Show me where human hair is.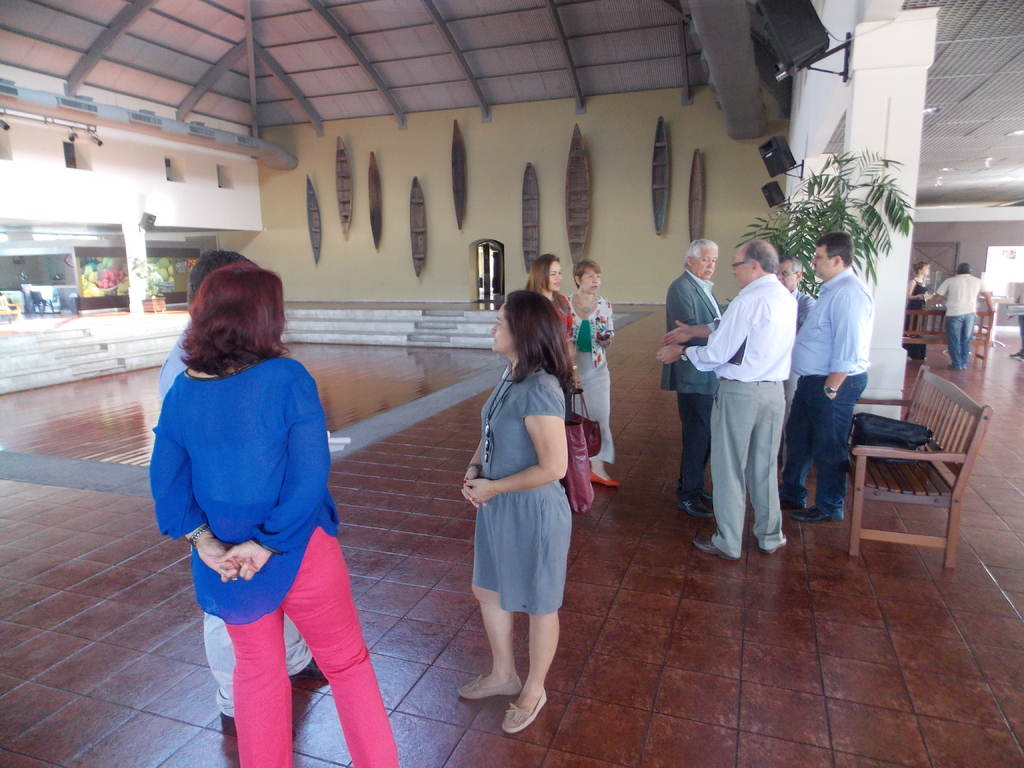
human hair is at 682, 240, 719, 265.
